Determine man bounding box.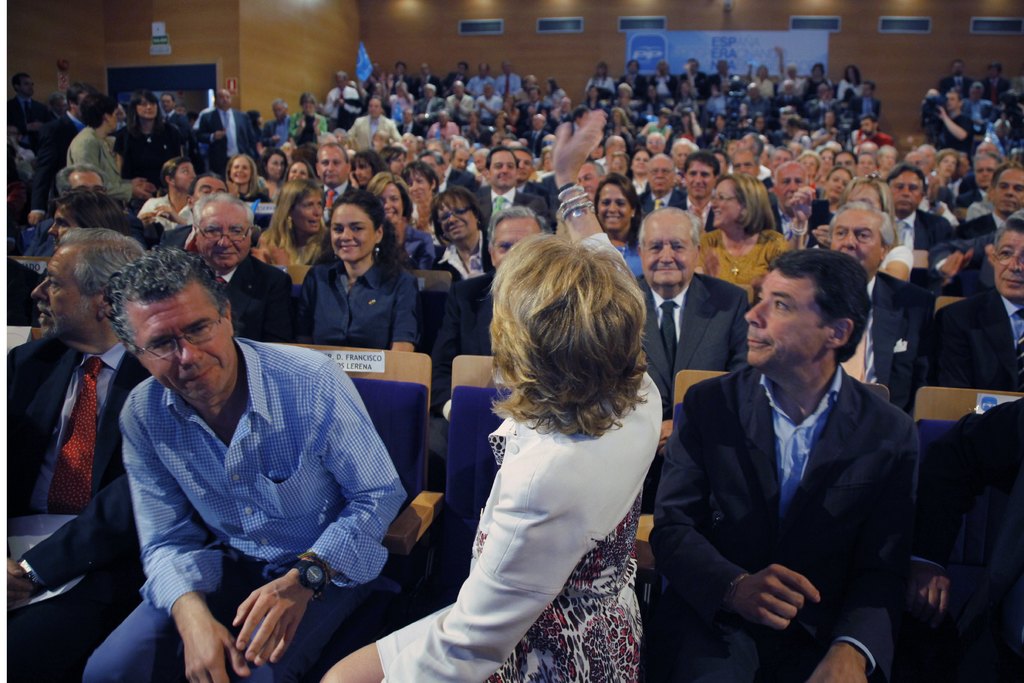
Determined: {"left": 138, "top": 157, "right": 204, "bottom": 233}.
